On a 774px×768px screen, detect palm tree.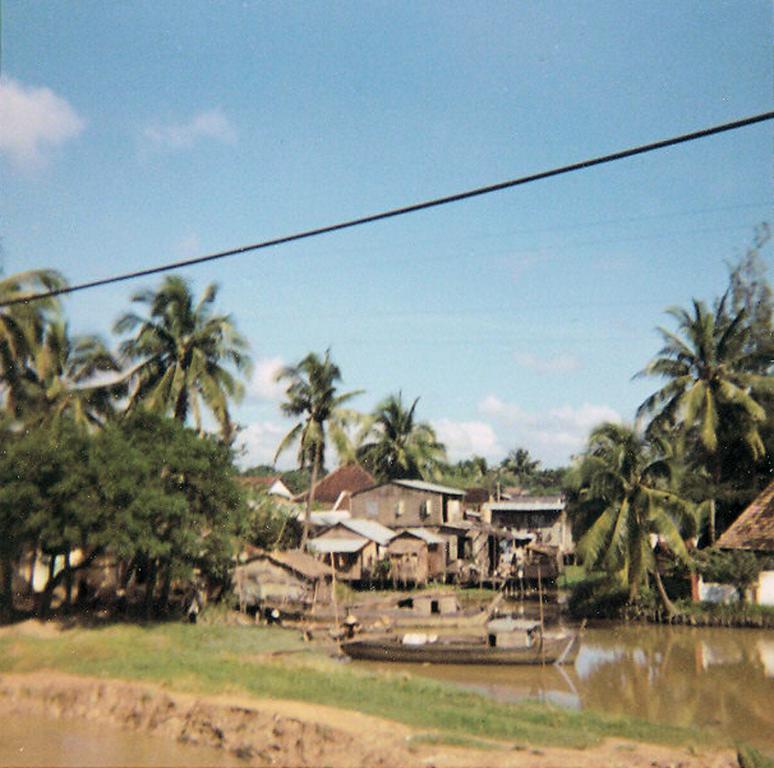
x1=121, y1=299, x2=235, y2=509.
